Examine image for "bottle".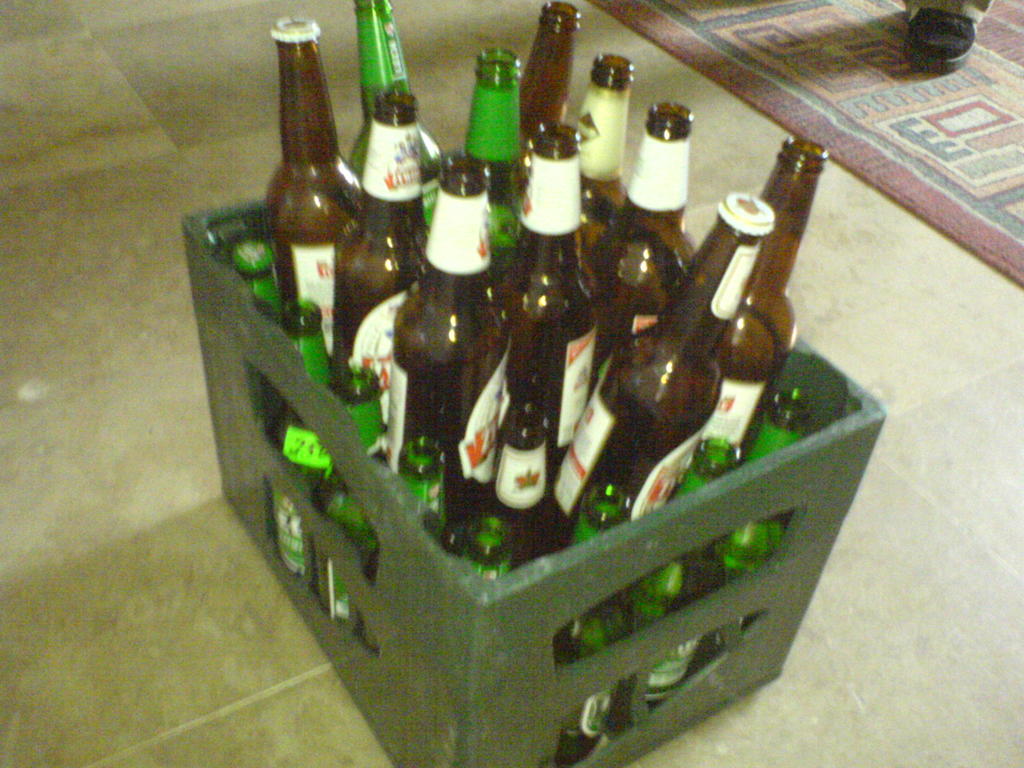
Examination result: crop(387, 437, 462, 552).
